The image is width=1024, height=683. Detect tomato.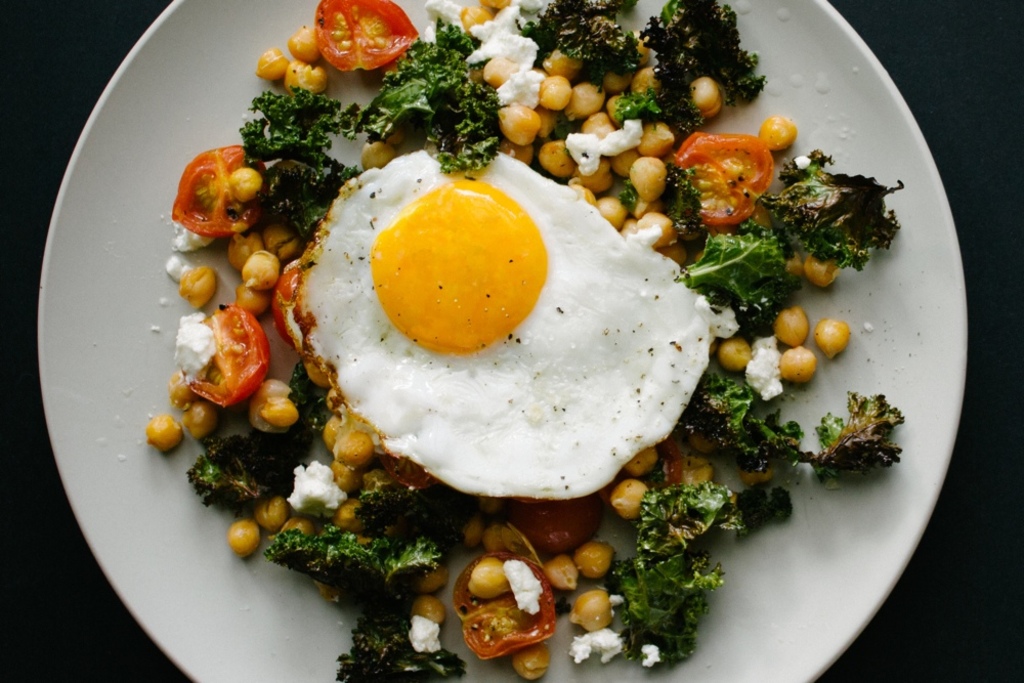
Detection: select_region(452, 551, 564, 659).
